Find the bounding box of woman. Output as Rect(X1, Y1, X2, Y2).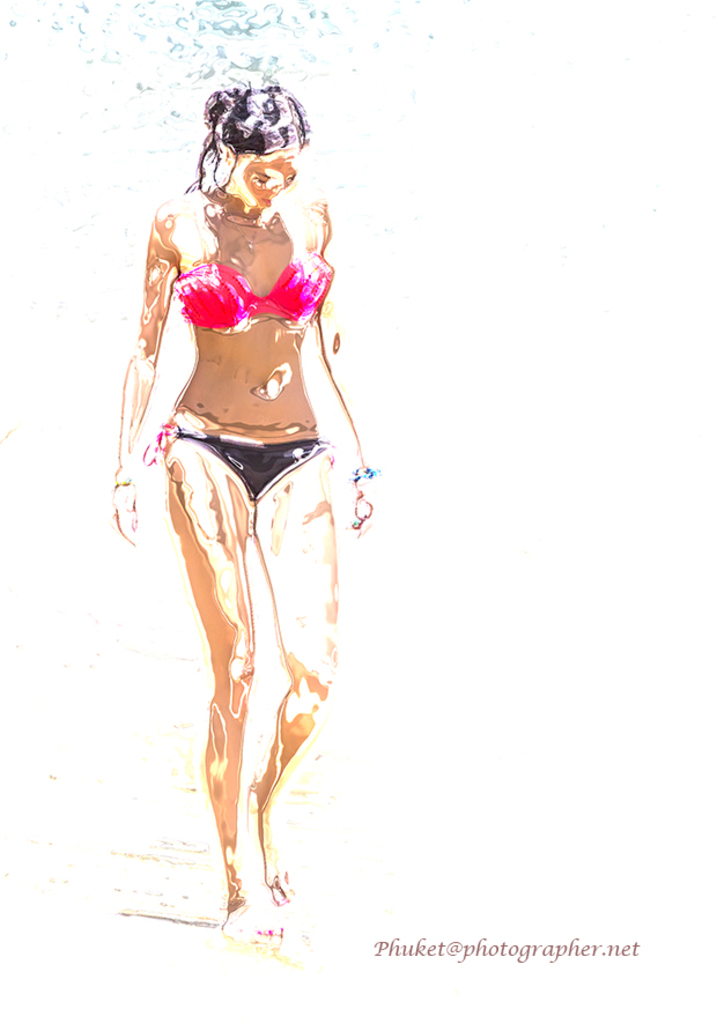
Rect(88, 0, 377, 919).
